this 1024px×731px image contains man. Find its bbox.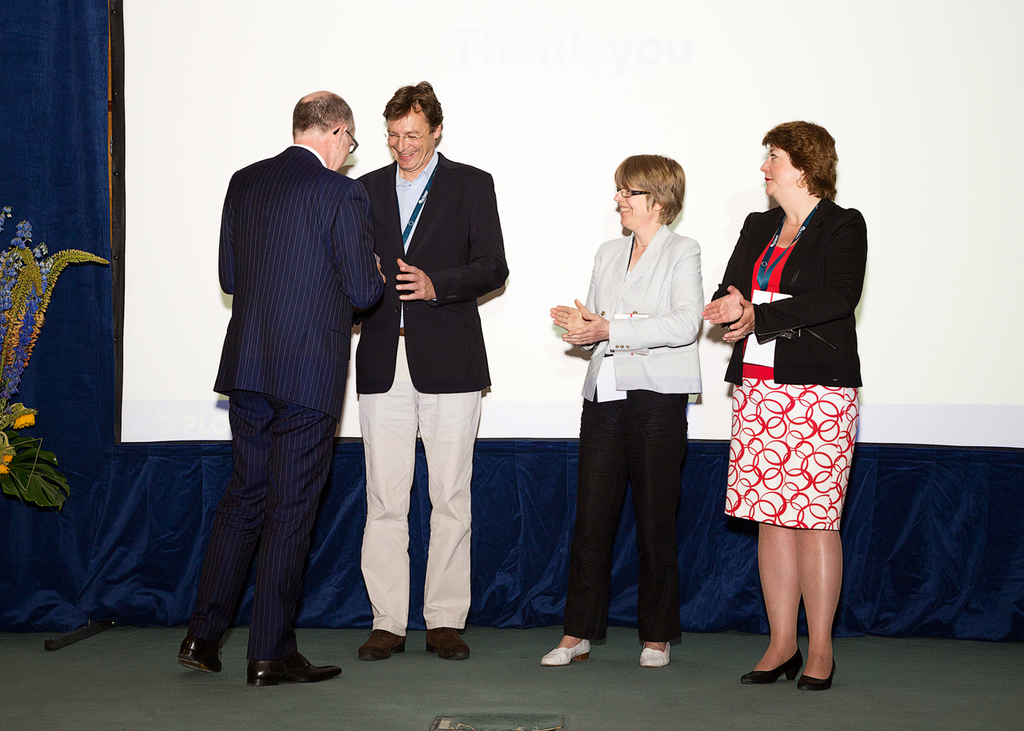
167:86:386:685.
